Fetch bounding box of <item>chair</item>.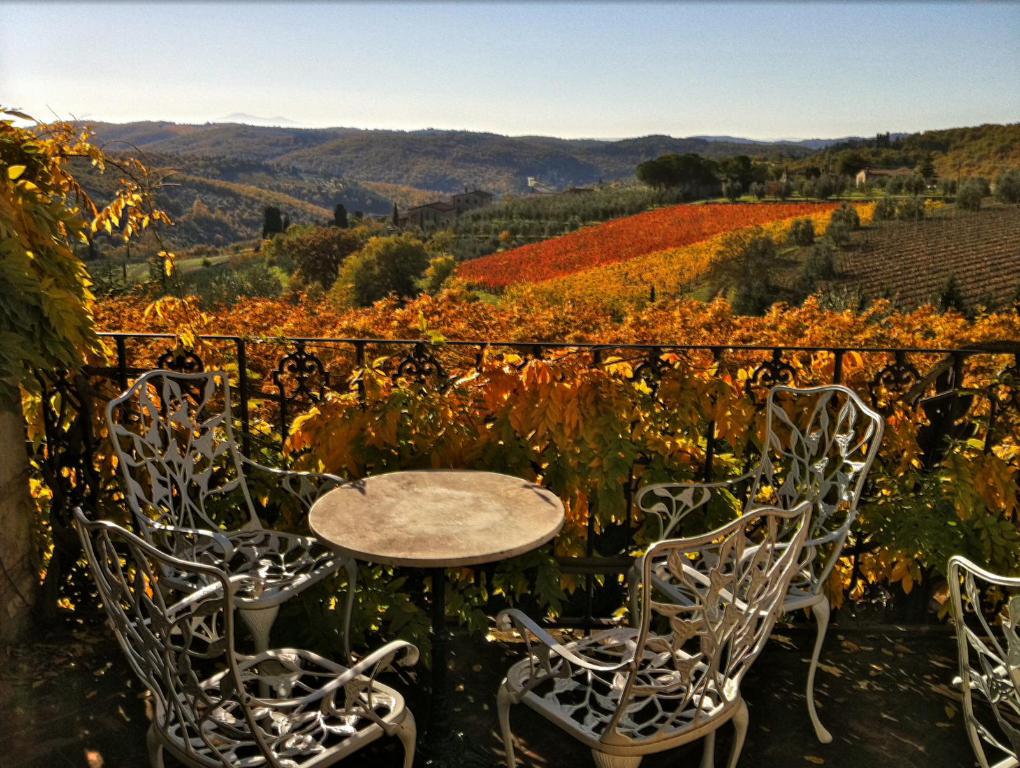
Bbox: bbox(106, 366, 369, 669).
